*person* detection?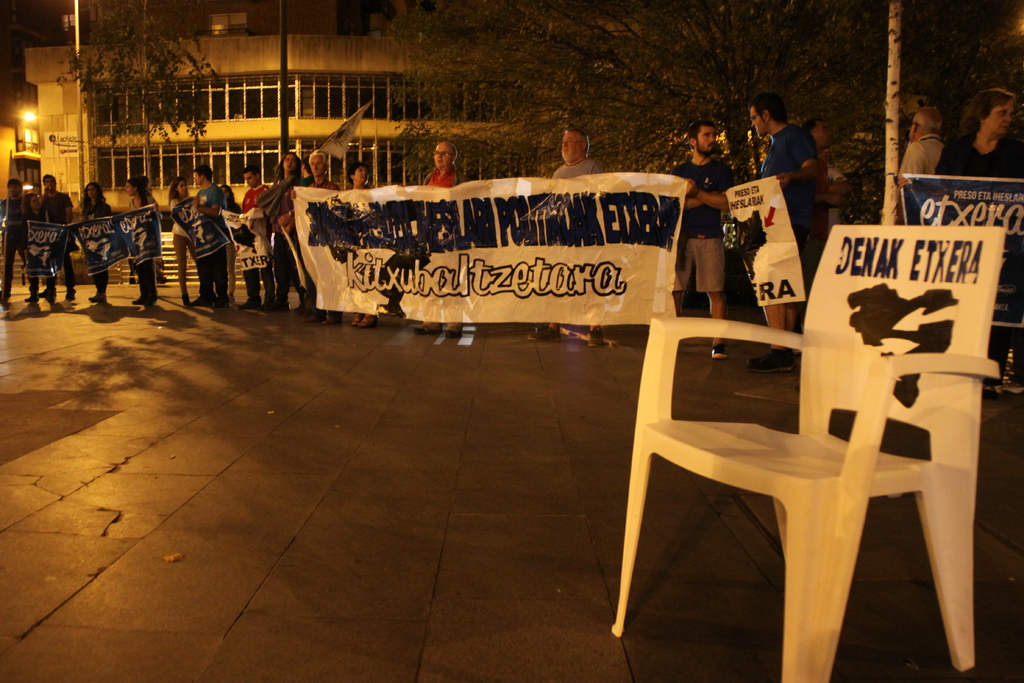
locate(524, 122, 612, 349)
